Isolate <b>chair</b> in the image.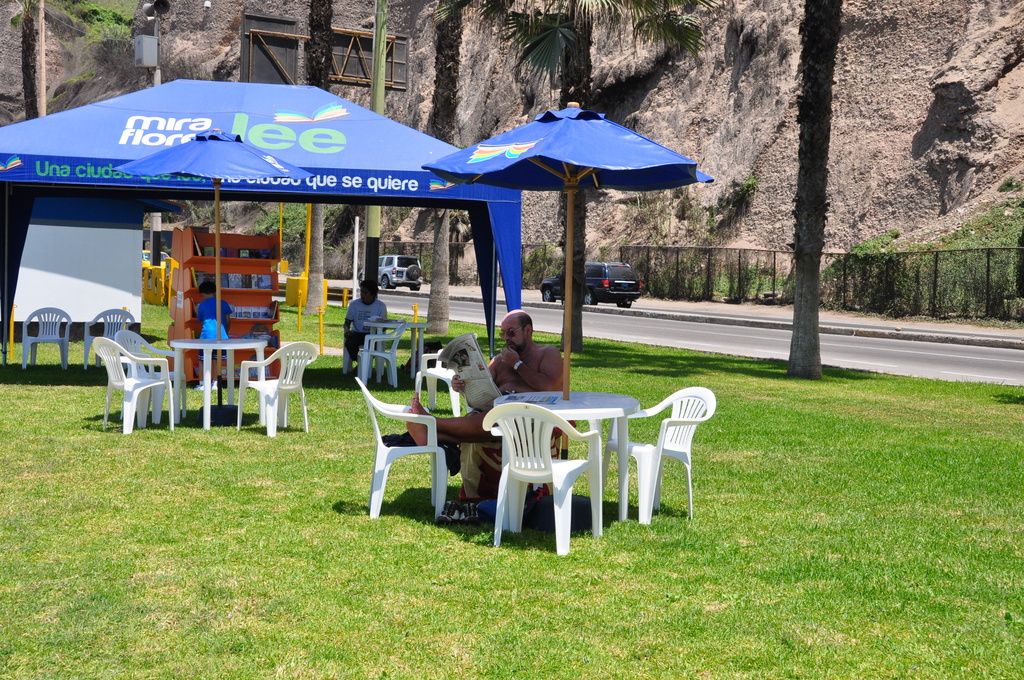
Isolated region: <region>95, 336, 172, 434</region>.
